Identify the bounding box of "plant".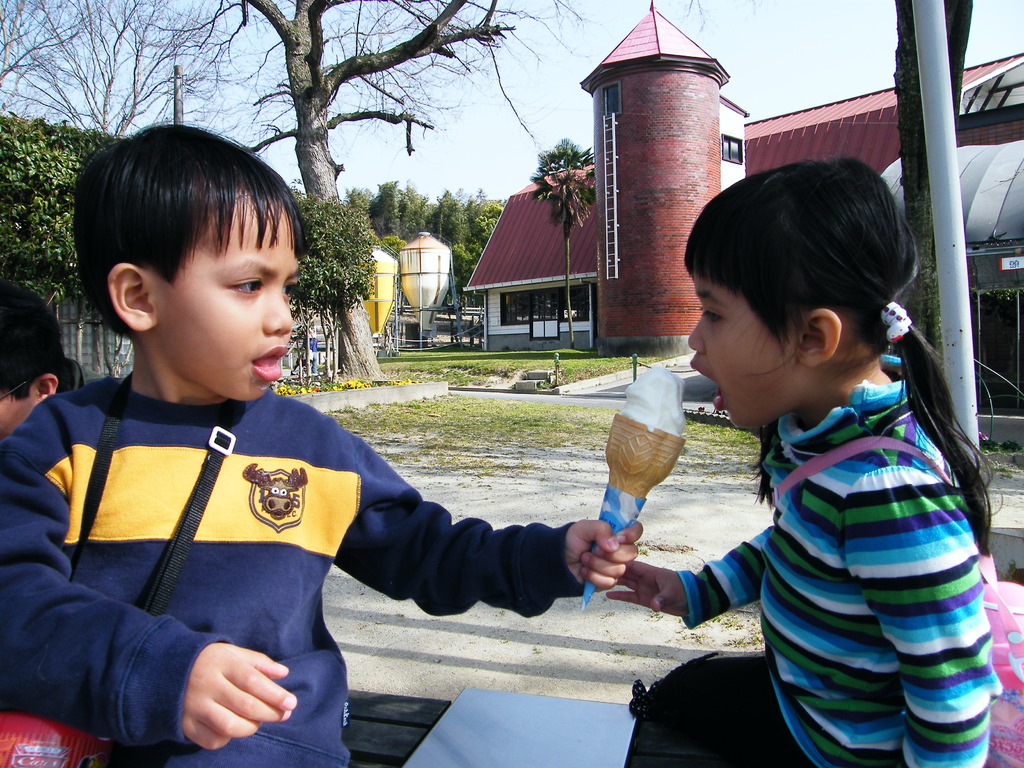
crop(999, 472, 1009, 482).
